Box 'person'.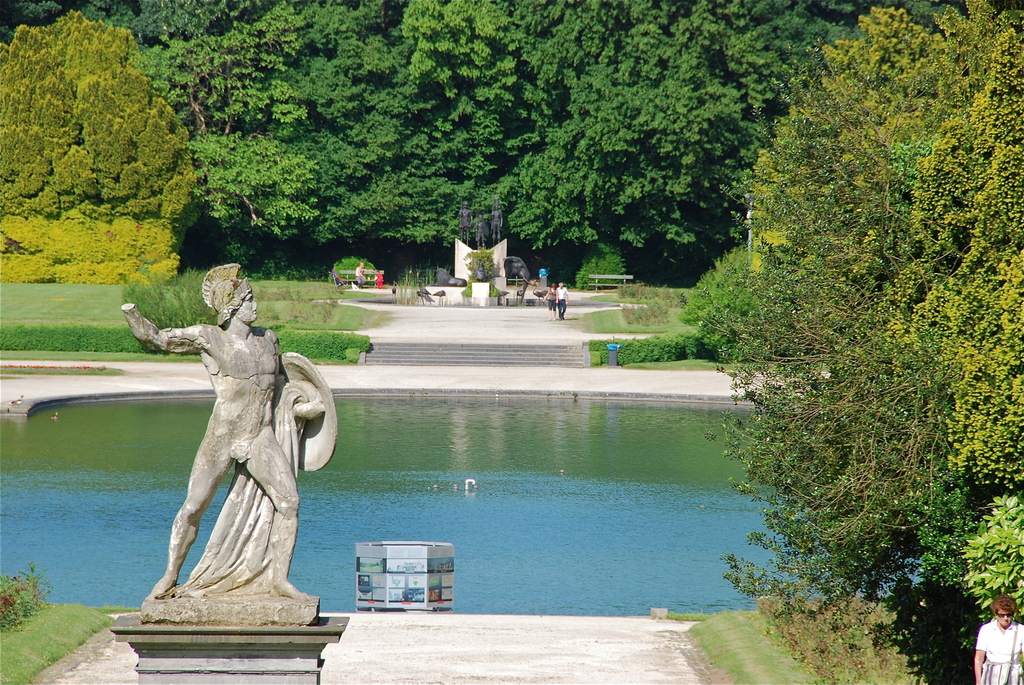
(157, 252, 315, 649).
